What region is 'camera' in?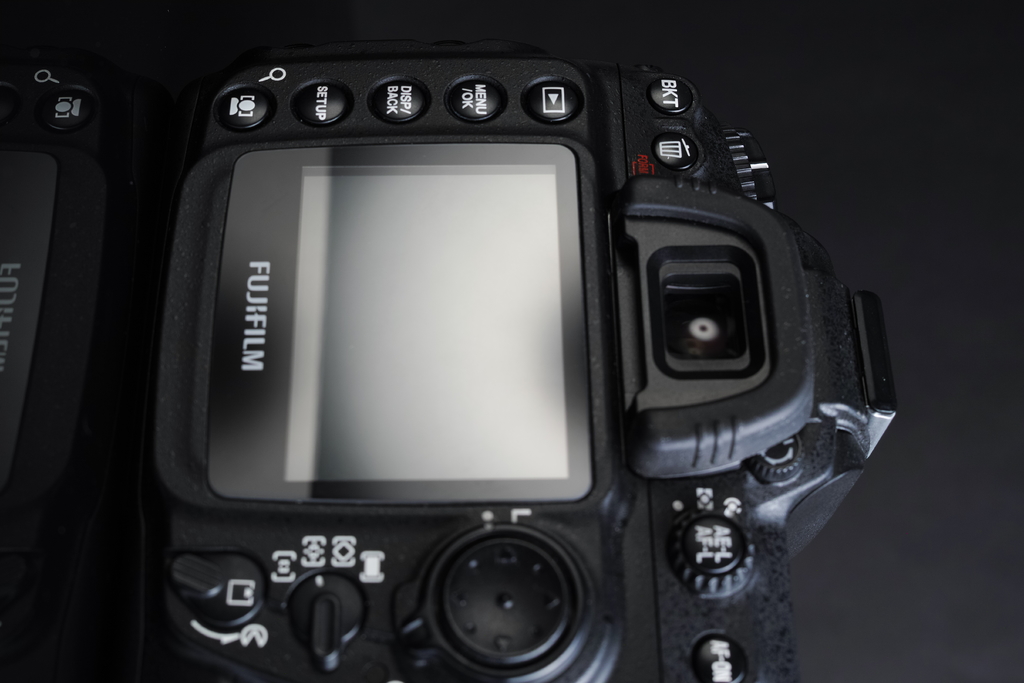
Rect(127, 42, 893, 682).
